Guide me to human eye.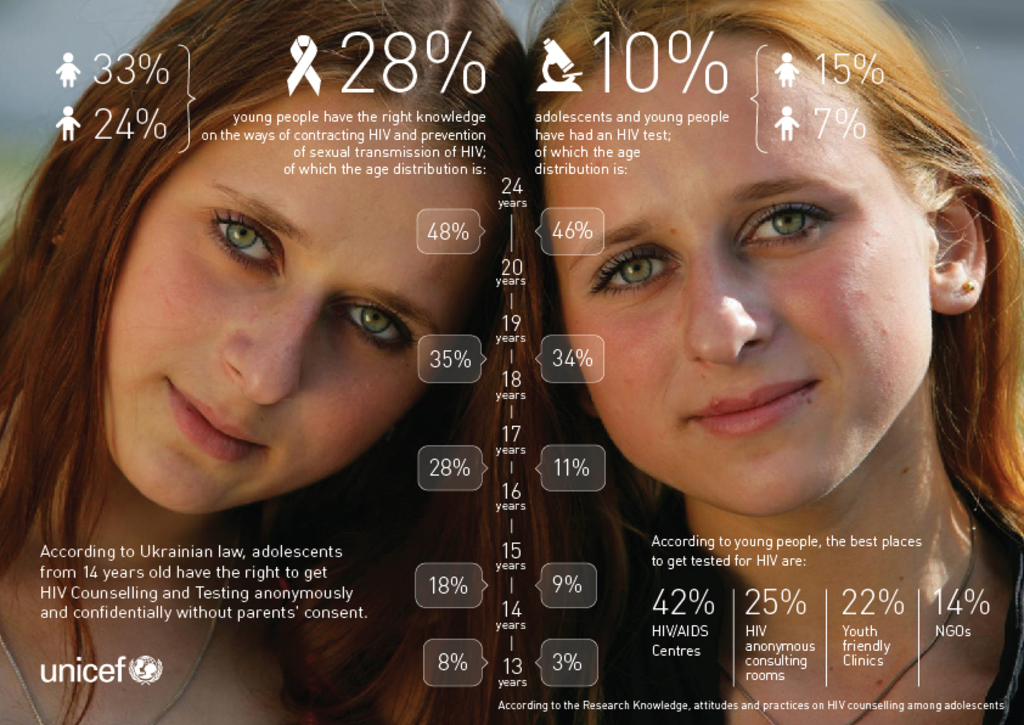
Guidance: <bbox>325, 304, 418, 352</bbox>.
